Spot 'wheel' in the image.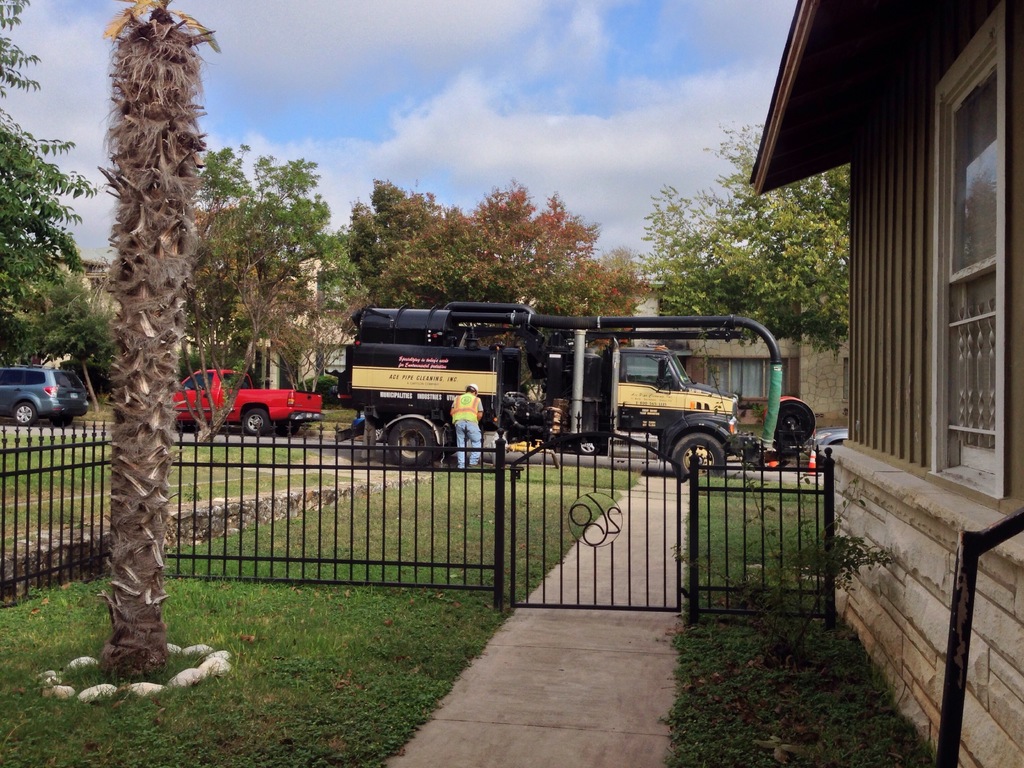
'wheel' found at left=277, top=420, right=298, bottom=437.
